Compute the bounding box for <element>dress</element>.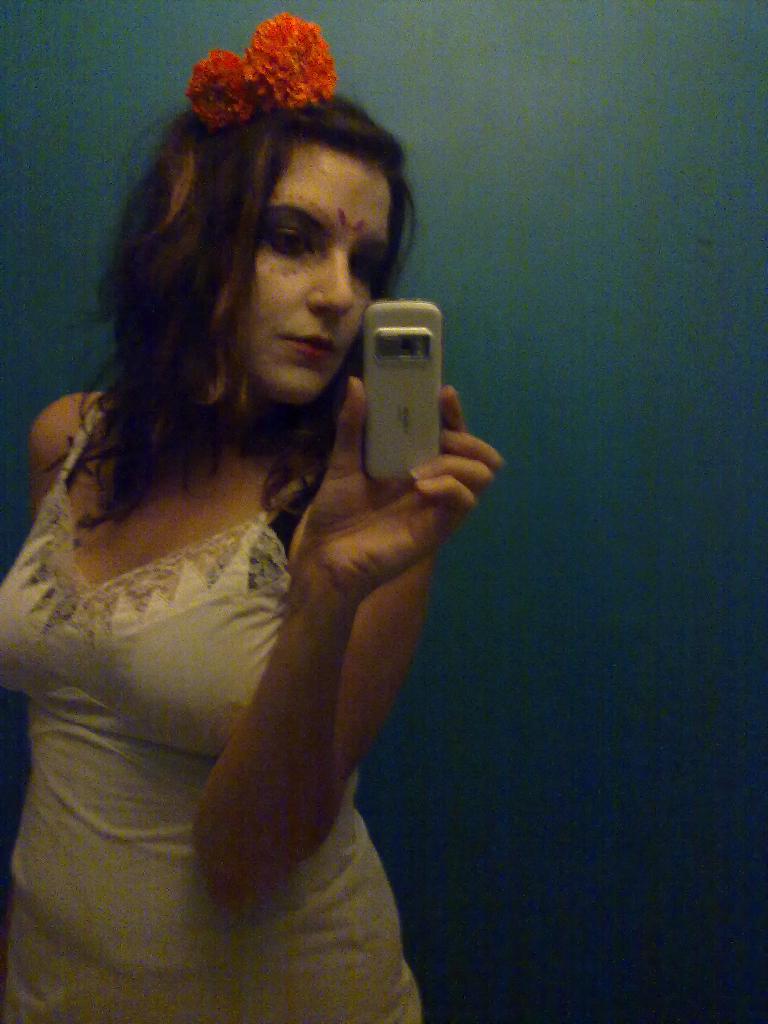
crop(0, 405, 420, 1023).
